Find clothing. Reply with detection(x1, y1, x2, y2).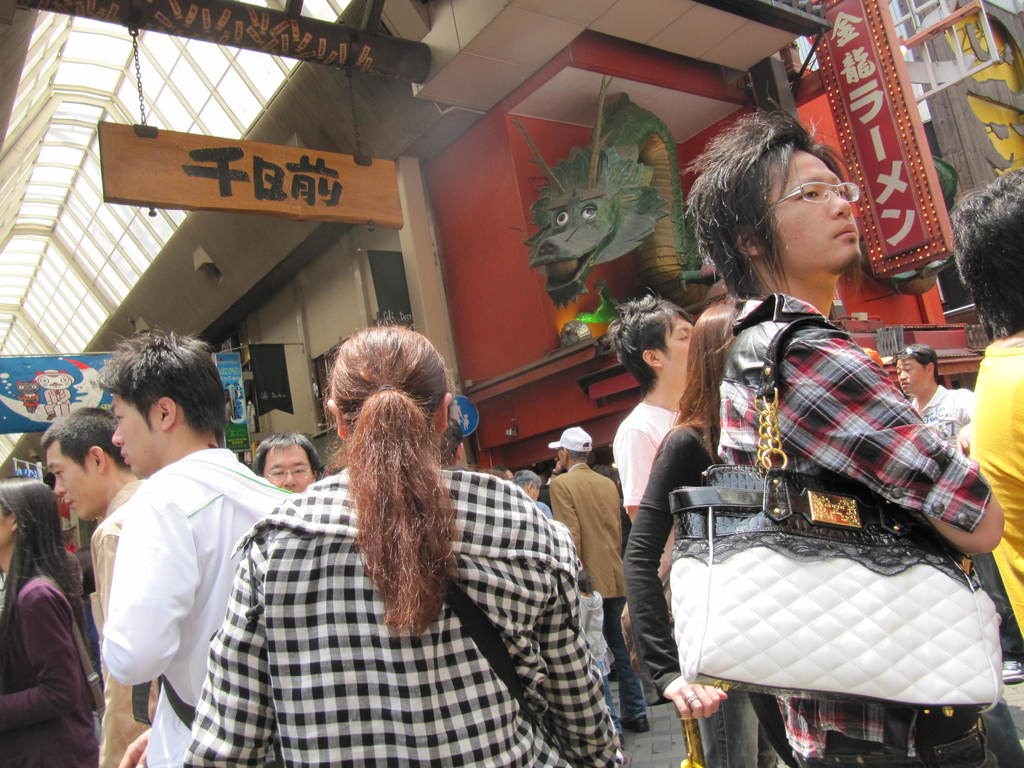
detection(598, 397, 703, 515).
